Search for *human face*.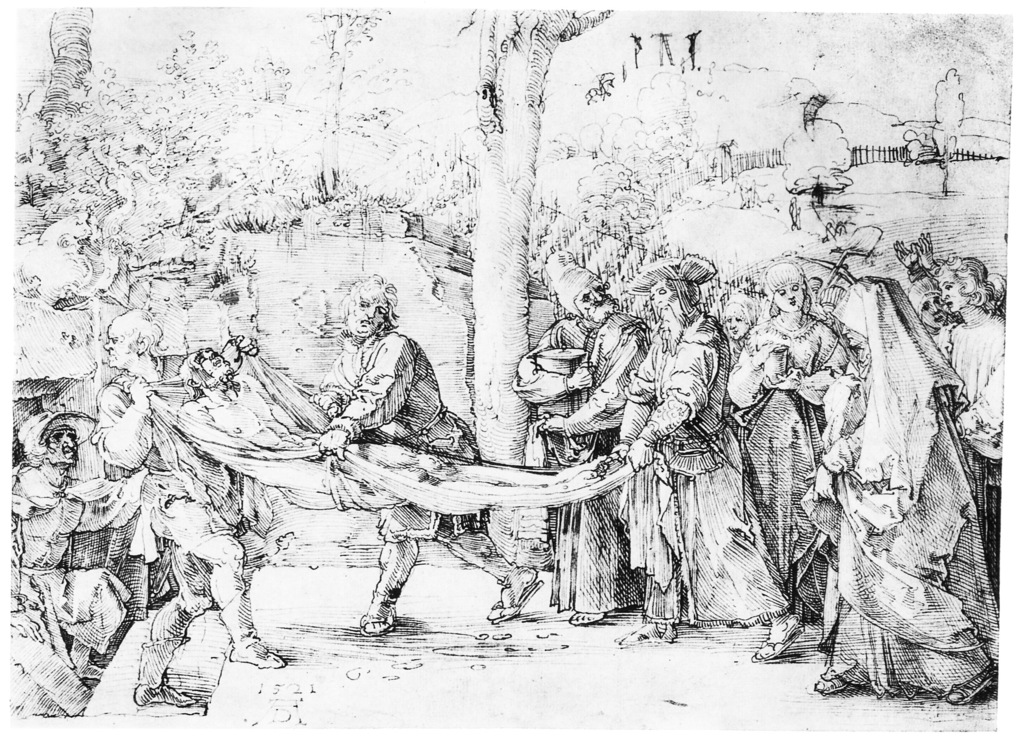
Found at pyautogui.locateOnScreen(776, 276, 804, 315).
